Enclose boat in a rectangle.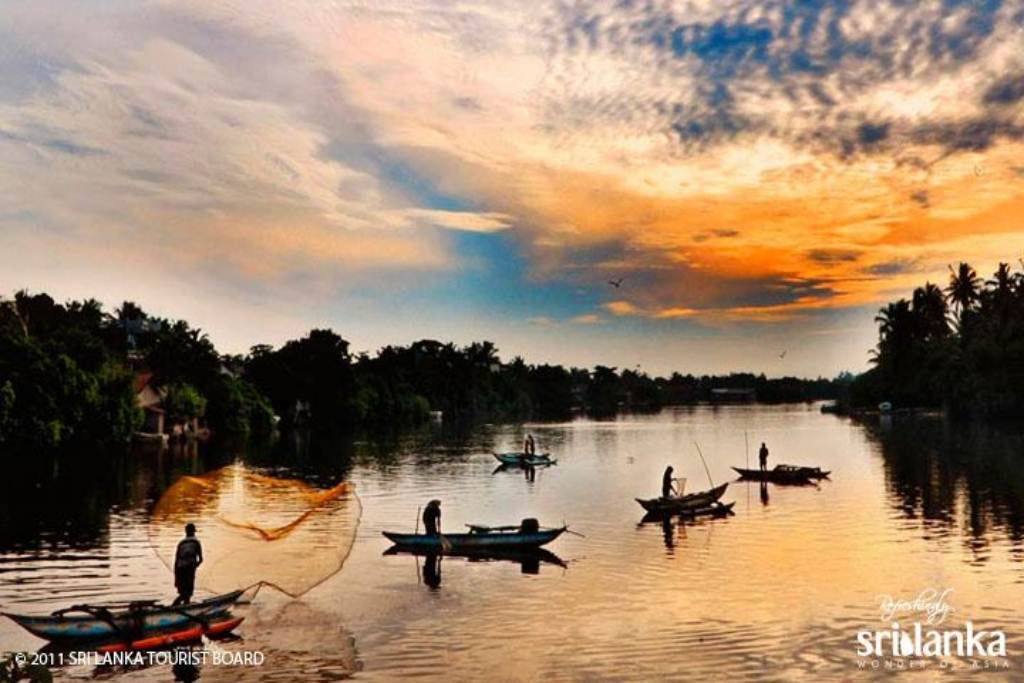
Rect(87, 622, 246, 658).
